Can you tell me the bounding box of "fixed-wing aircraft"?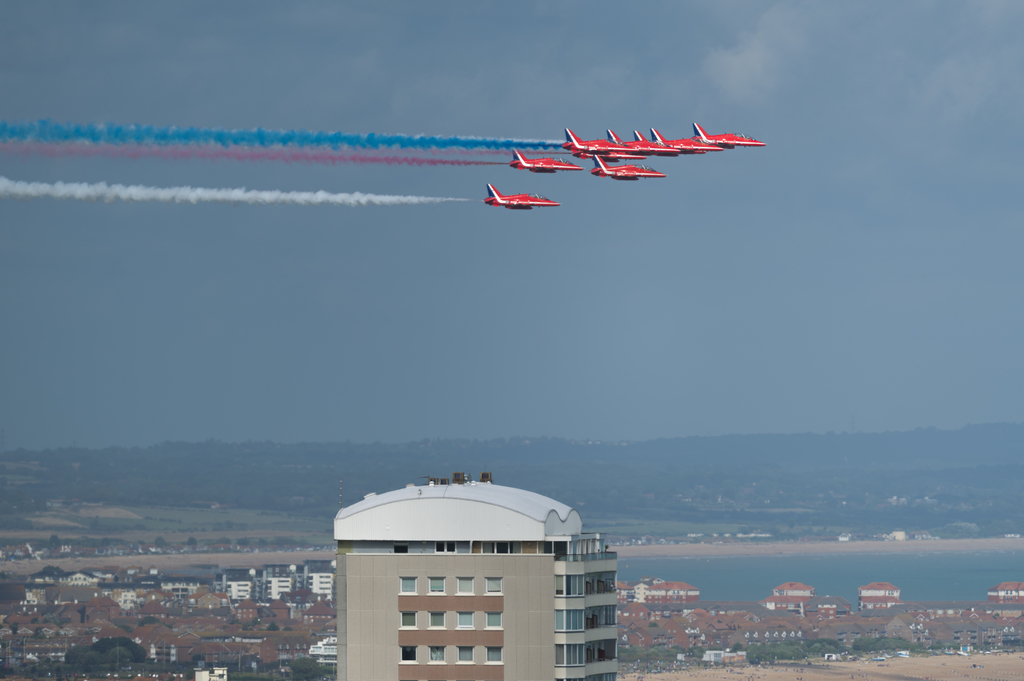
(x1=509, y1=146, x2=582, y2=173).
